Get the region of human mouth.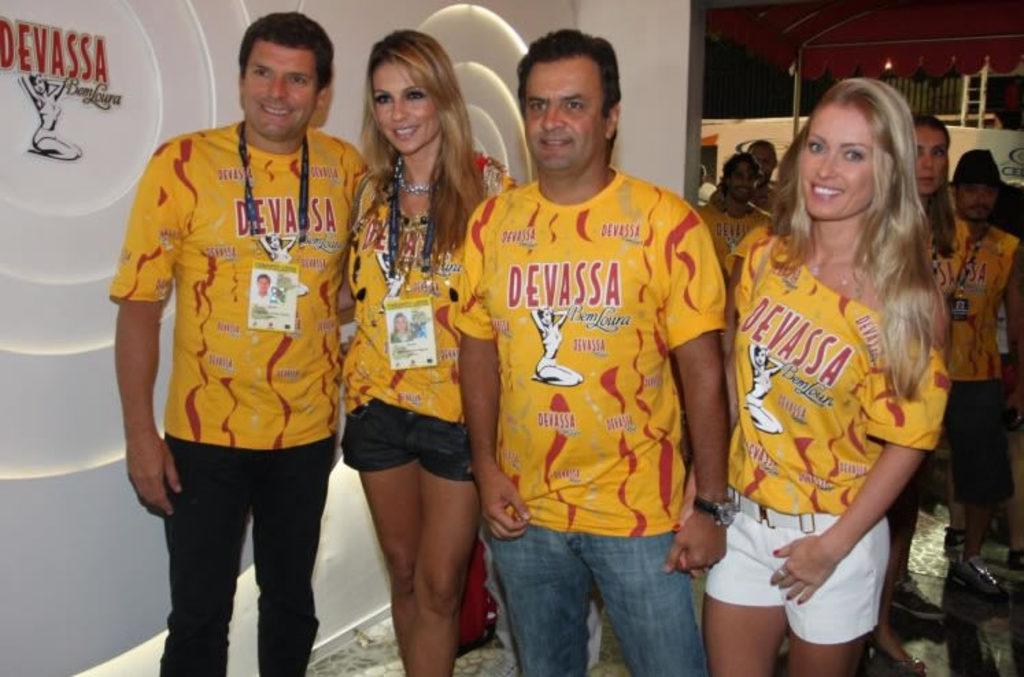
258/101/302/118.
